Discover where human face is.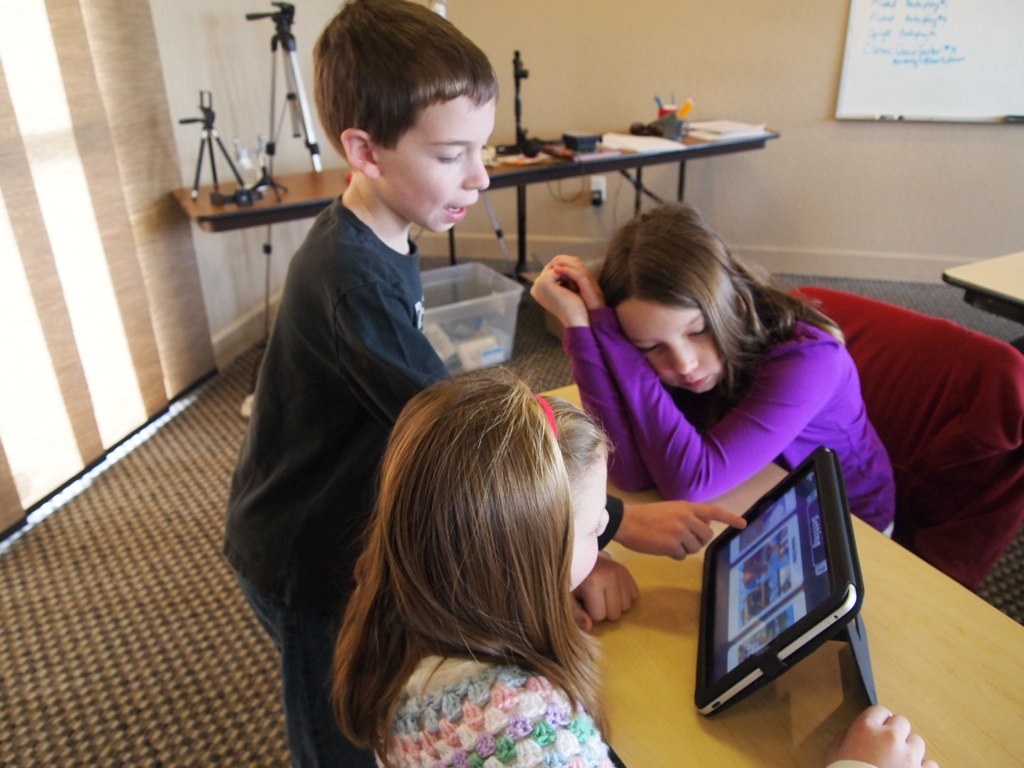
Discovered at [left=379, top=89, right=491, bottom=241].
